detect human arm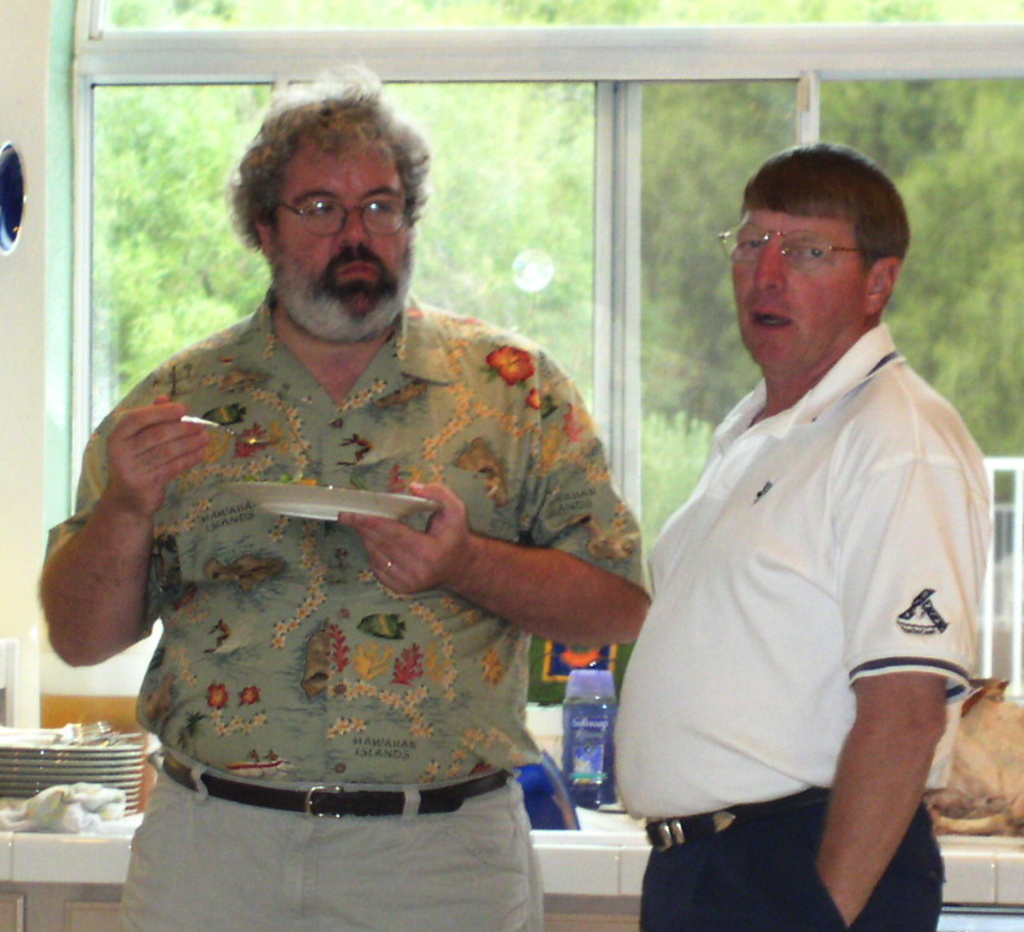
crop(41, 371, 203, 705)
